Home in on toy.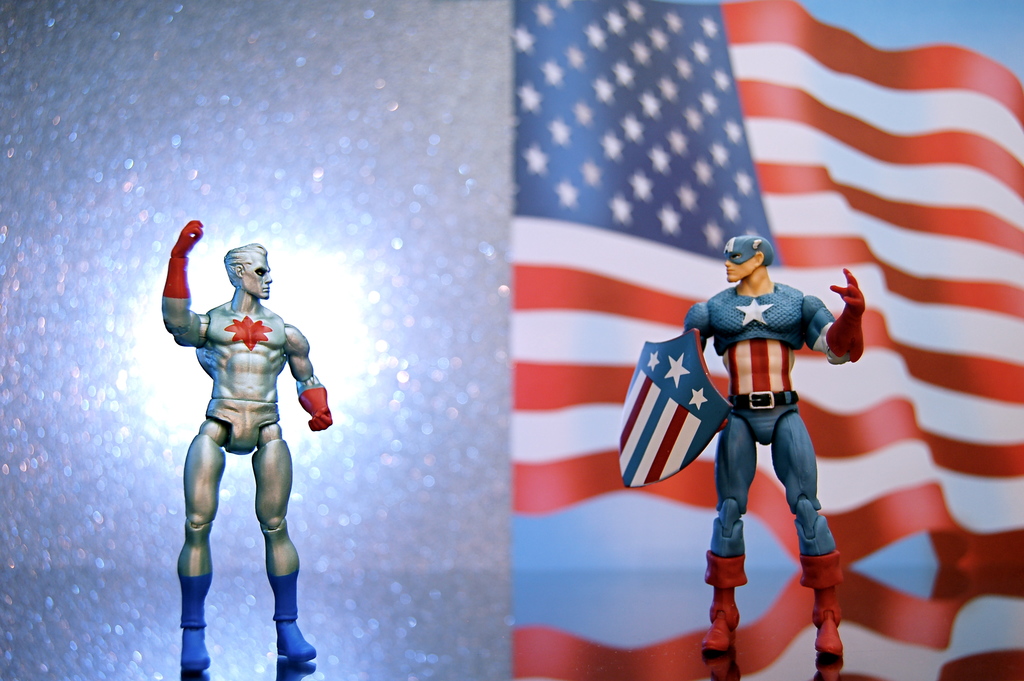
Homed in at (158,220,333,664).
